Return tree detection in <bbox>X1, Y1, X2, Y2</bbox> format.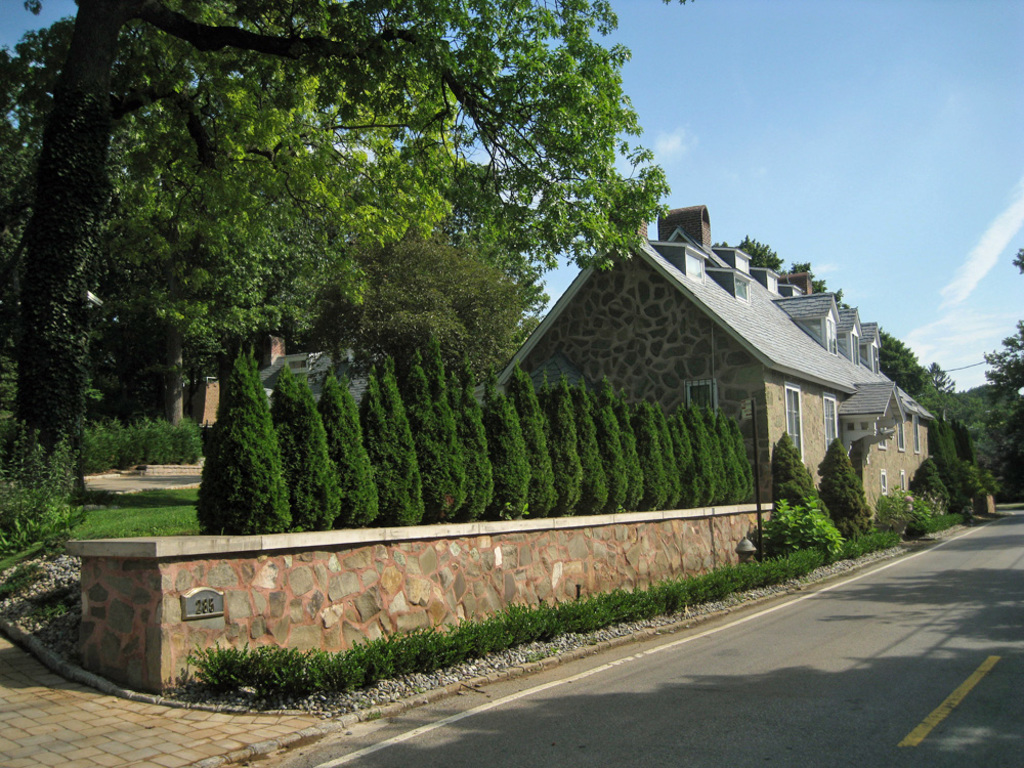
<bbox>821, 439, 871, 535</bbox>.
